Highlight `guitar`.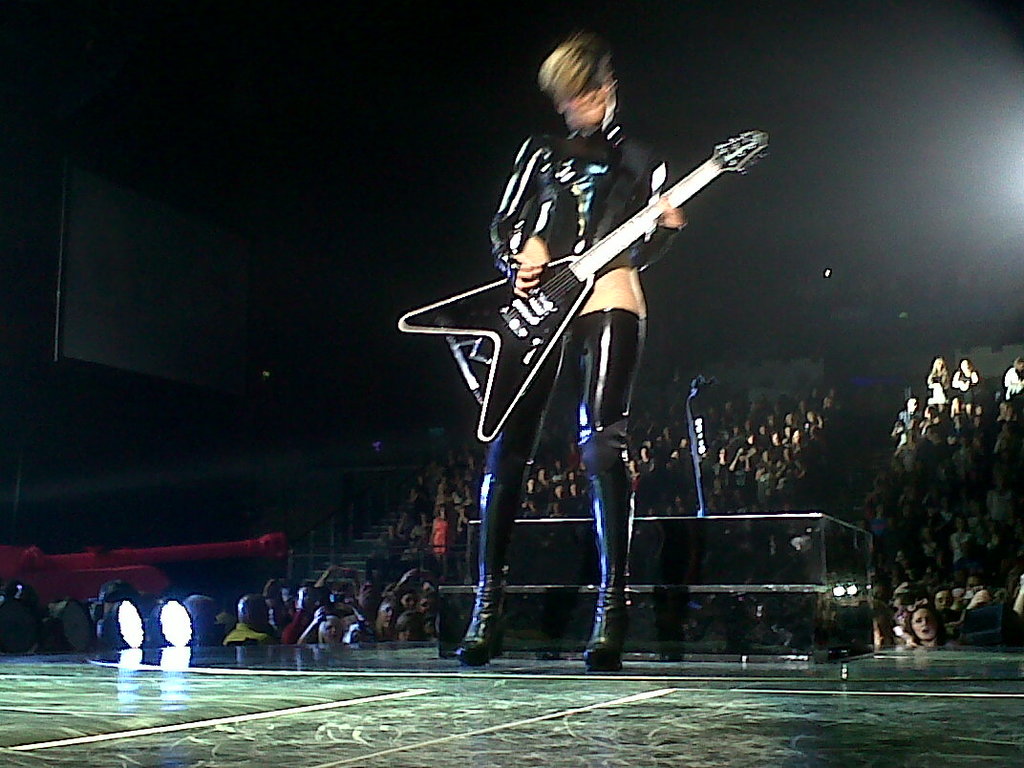
Highlighted region: (395, 131, 771, 445).
